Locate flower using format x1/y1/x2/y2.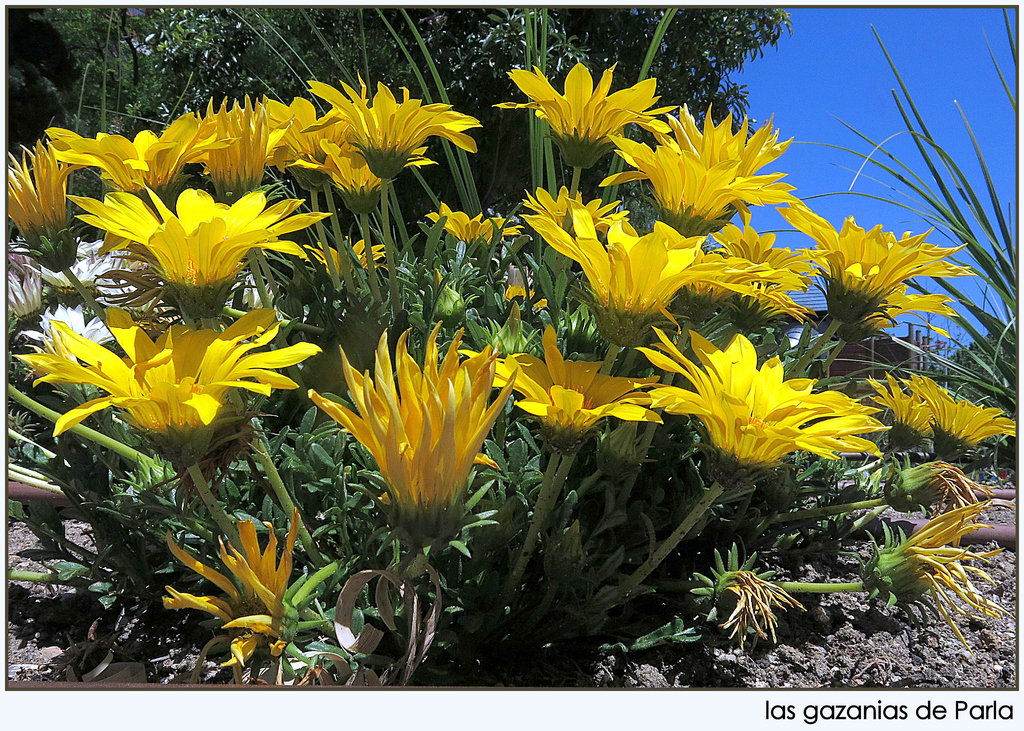
605/136/796/237.
